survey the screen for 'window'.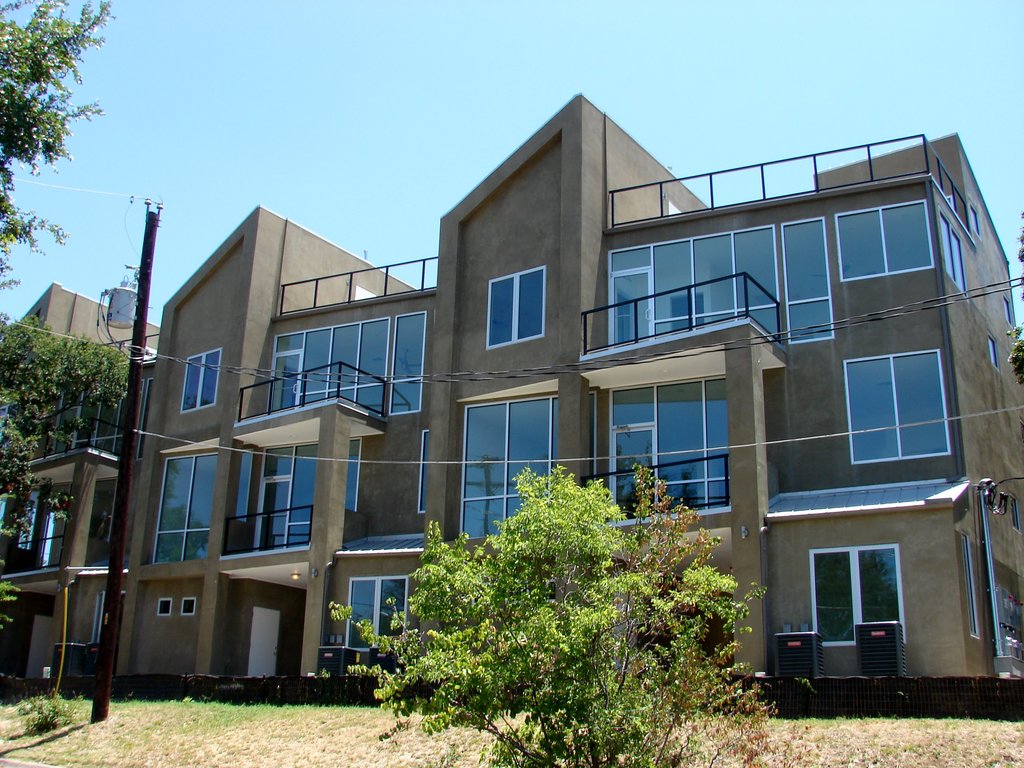
Survey found: (962,532,982,641).
